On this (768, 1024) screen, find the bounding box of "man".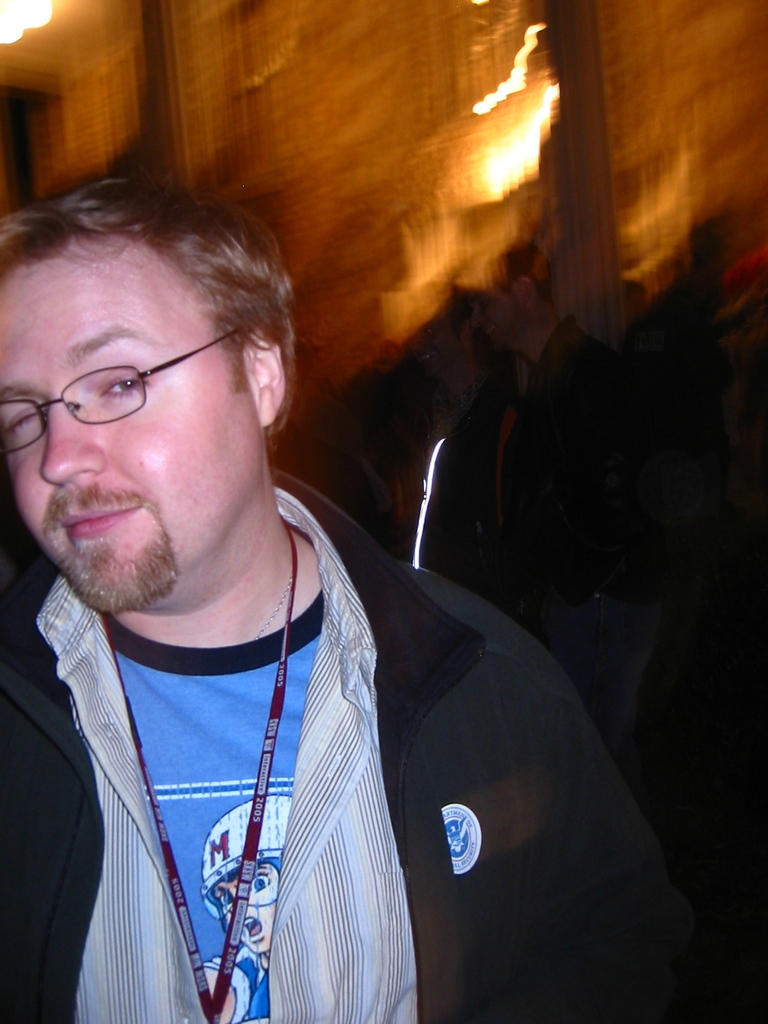
Bounding box: 471,240,651,739.
